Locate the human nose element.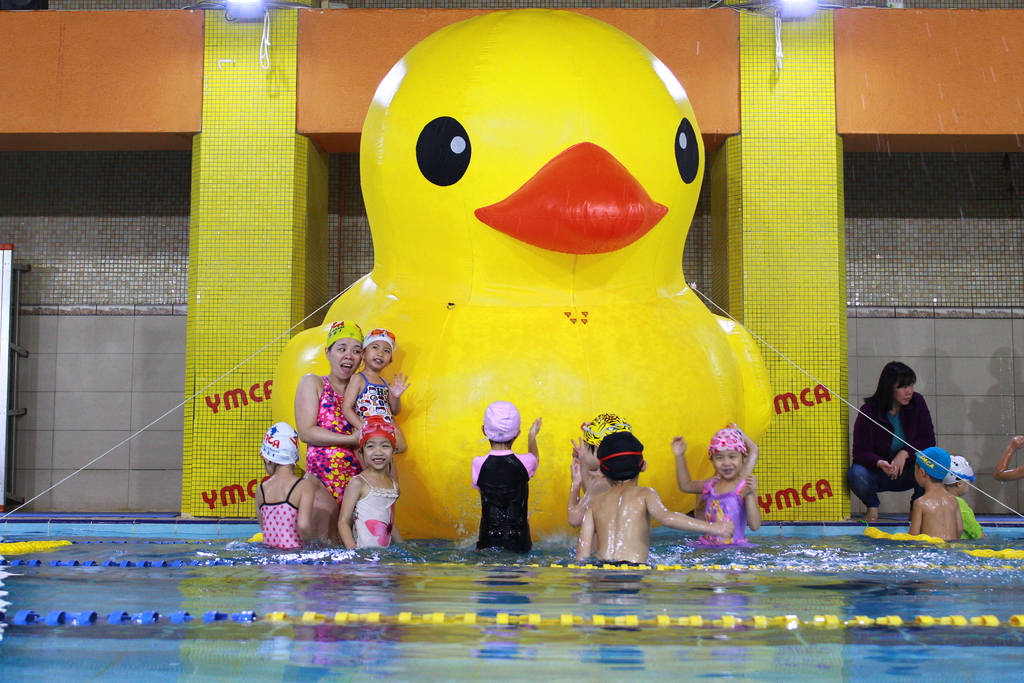
Element bbox: rect(904, 388, 912, 396).
